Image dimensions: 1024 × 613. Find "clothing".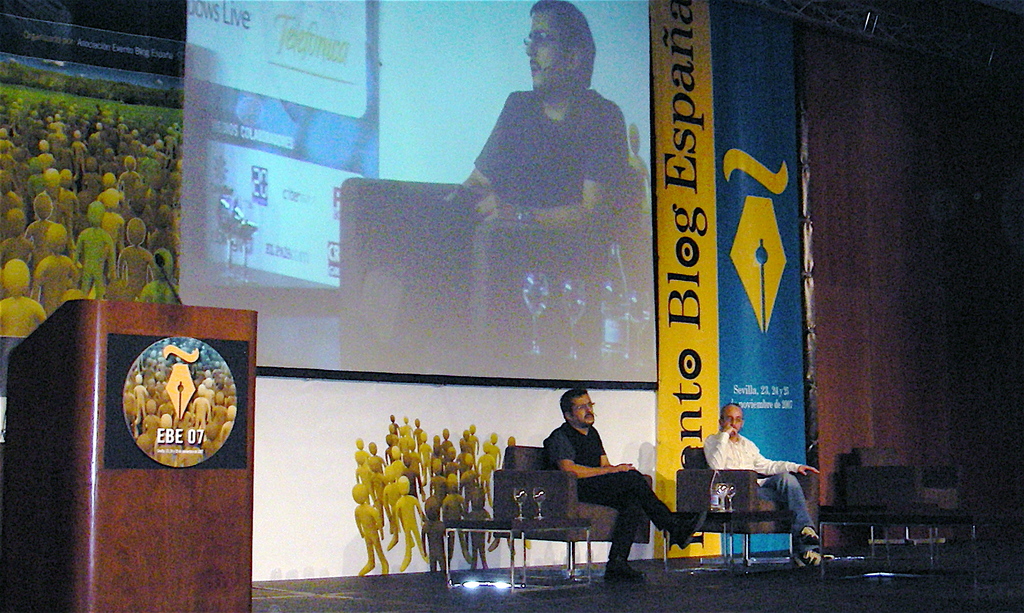
(left=471, top=79, right=631, bottom=212).
